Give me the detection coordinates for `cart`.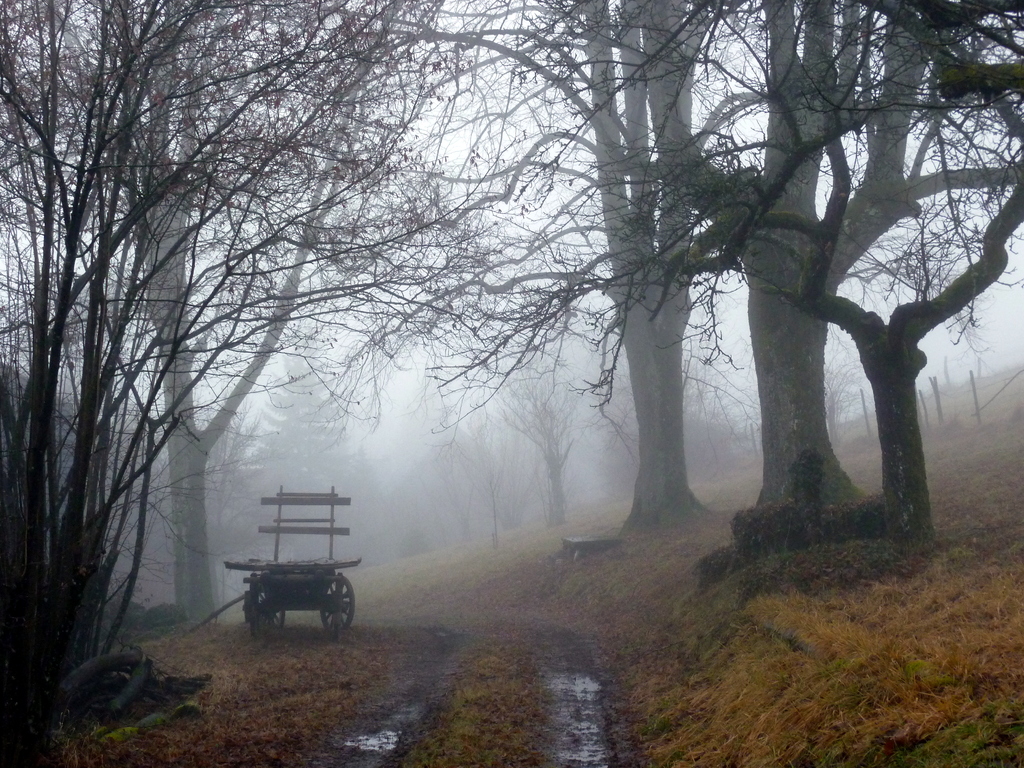
detection(190, 485, 362, 631).
